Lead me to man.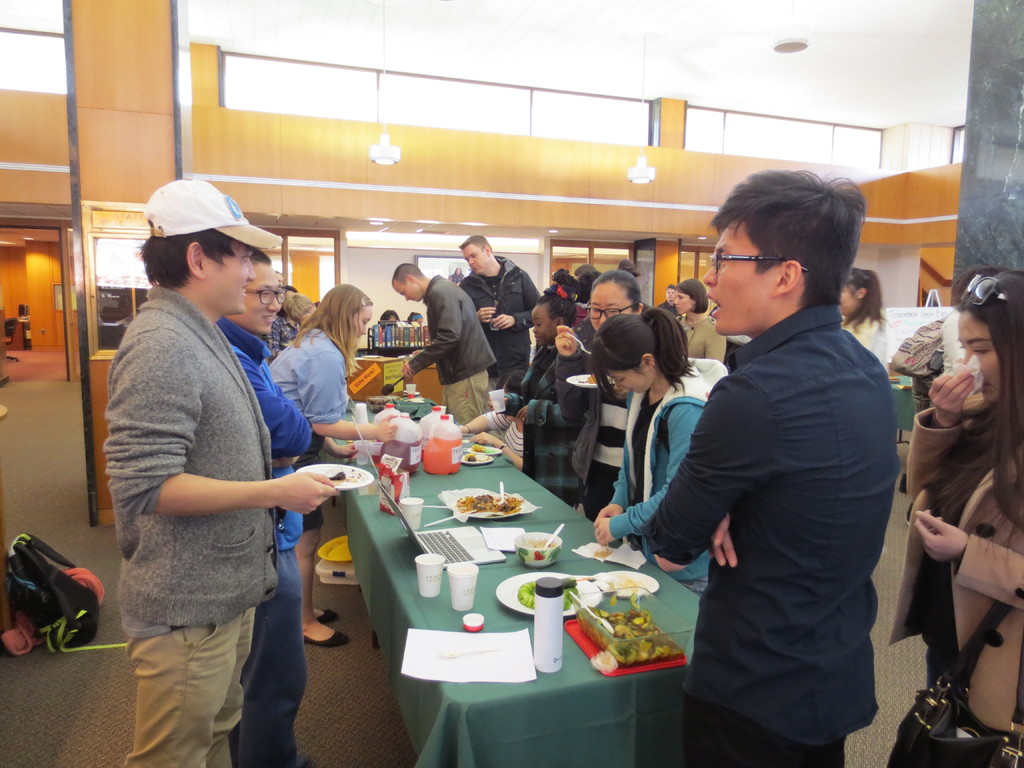
Lead to (118,175,334,767).
